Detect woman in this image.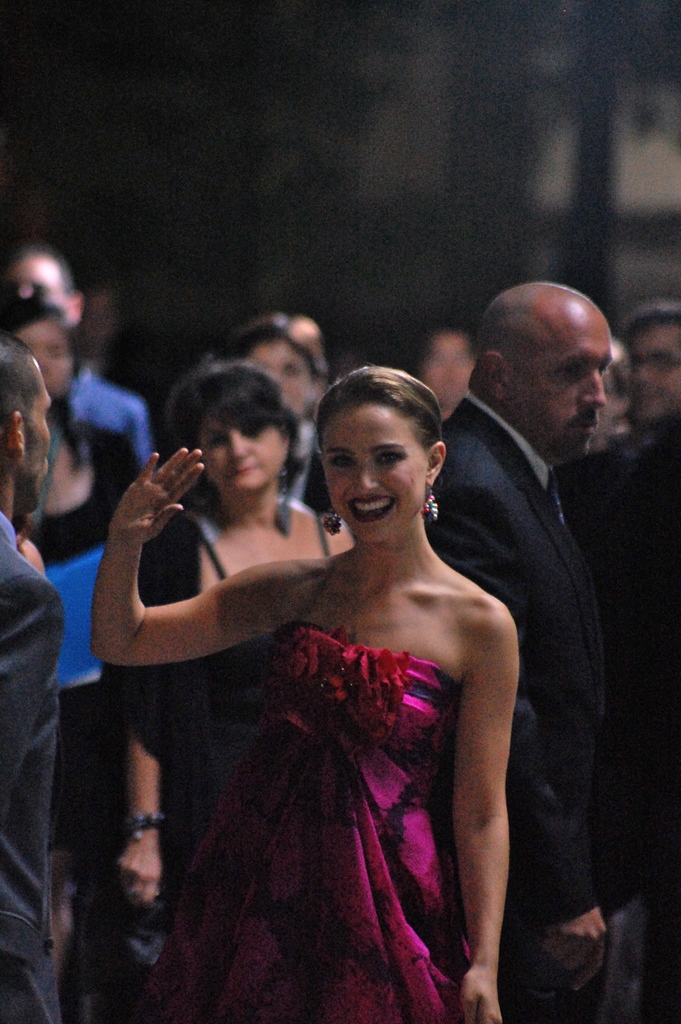
Detection: (x1=95, y1=350, x2=354, y2=1023).
